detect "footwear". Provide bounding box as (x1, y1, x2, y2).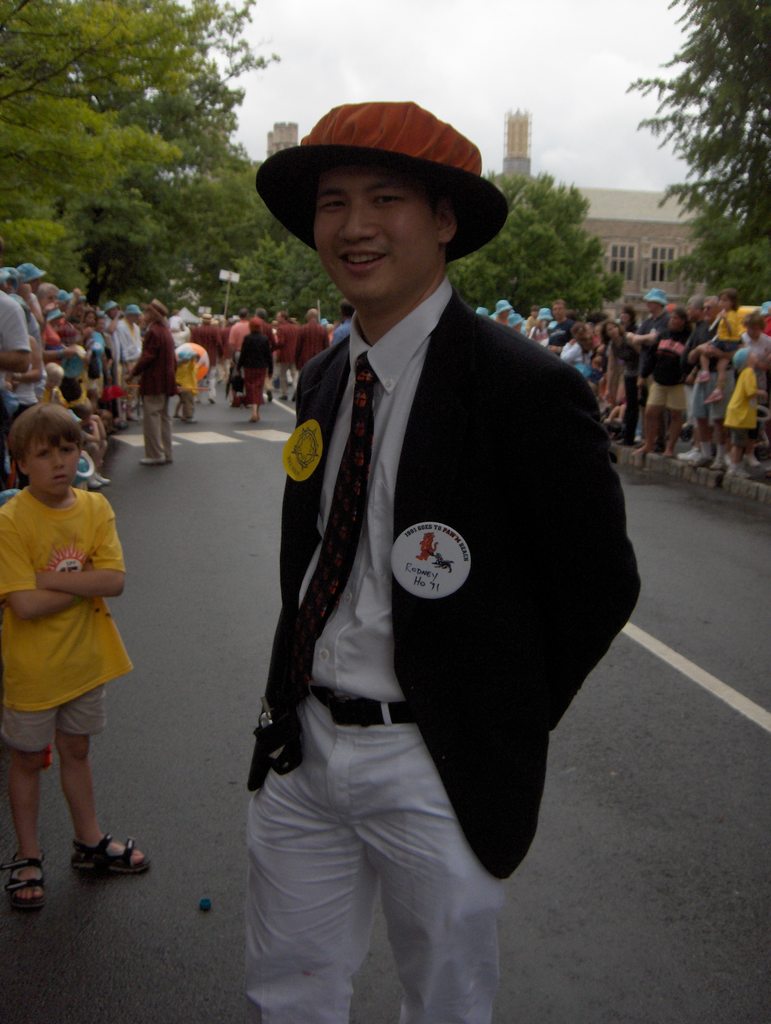
(194, 396, 199, 401).
